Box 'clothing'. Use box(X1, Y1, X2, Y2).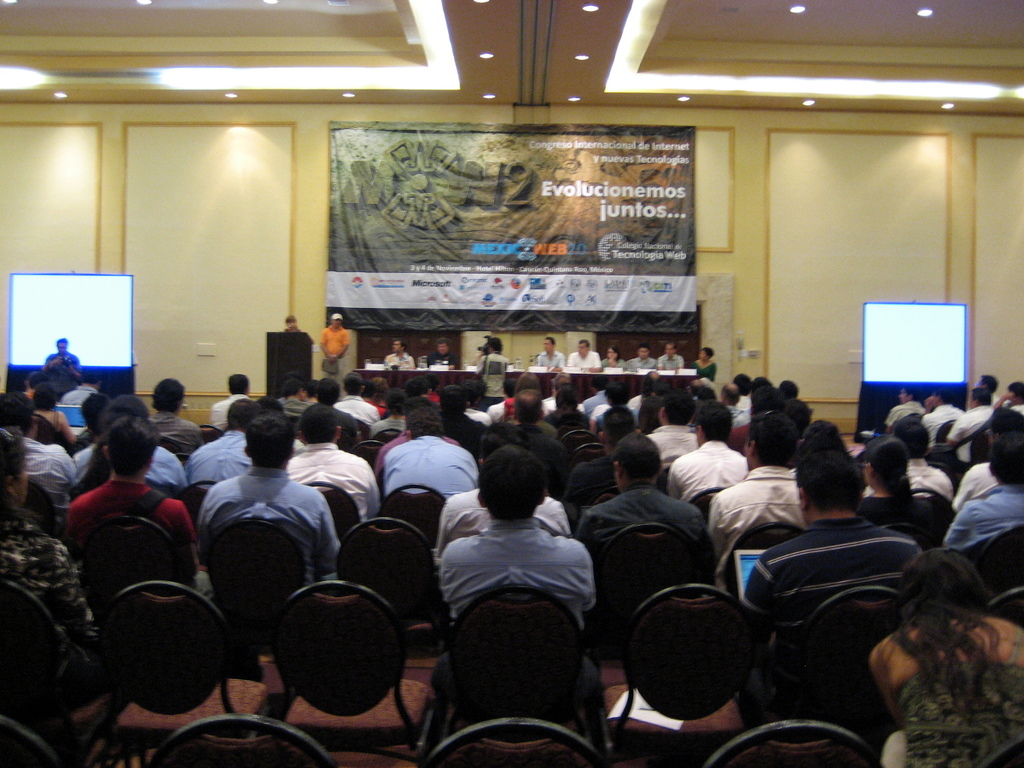
box(652, 416, 701, 466).
